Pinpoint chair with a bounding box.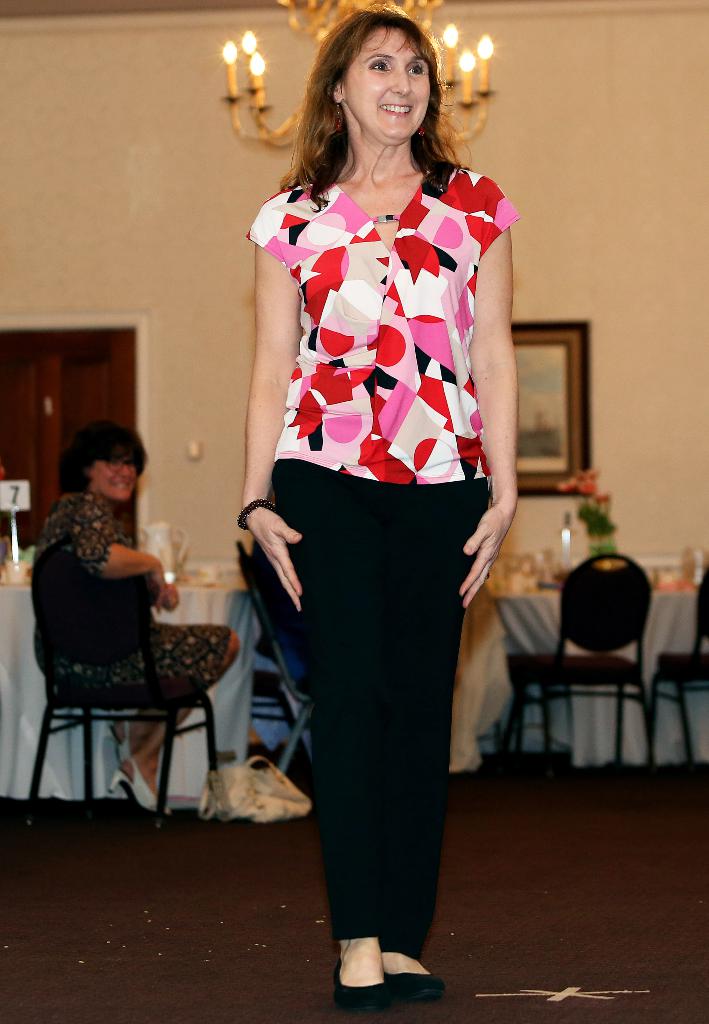
{"left": 639, "top": 557, "right": 708, "bottom": 790}.
